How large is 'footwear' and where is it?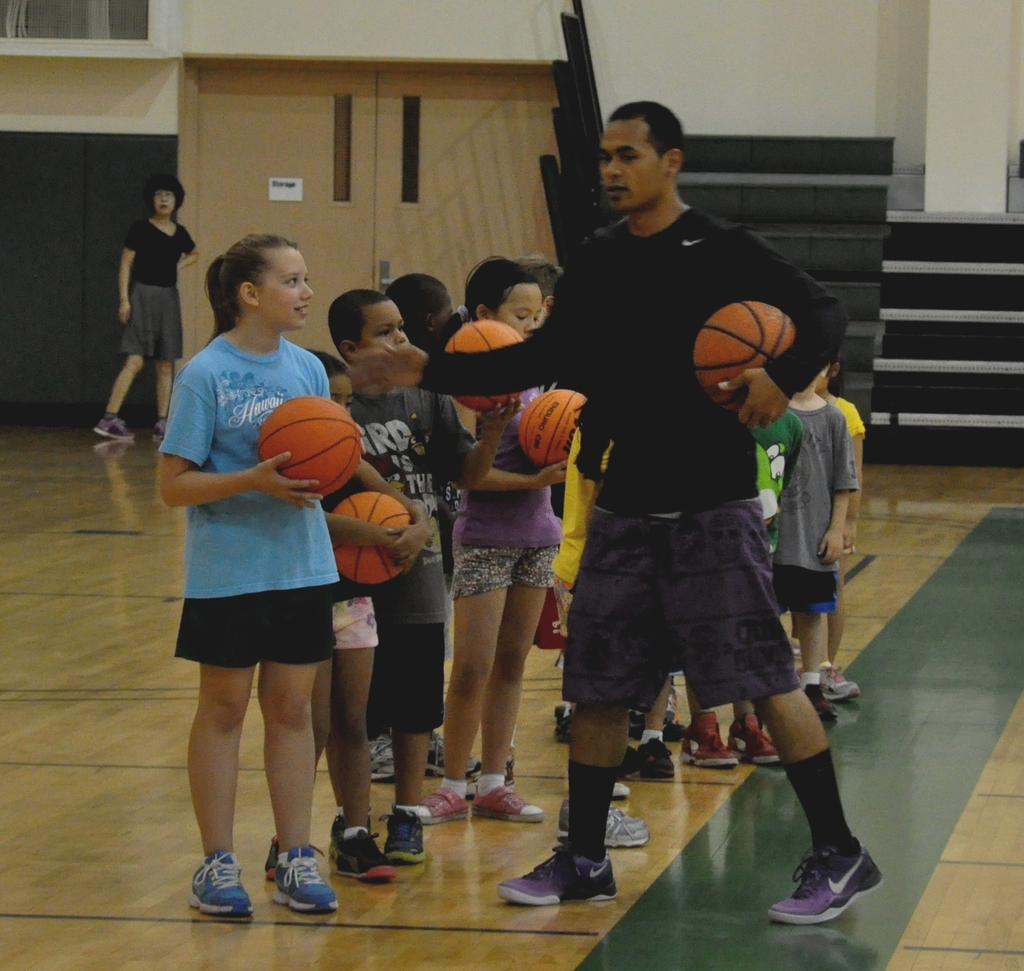
Bounding box: (277,847,337,911).
